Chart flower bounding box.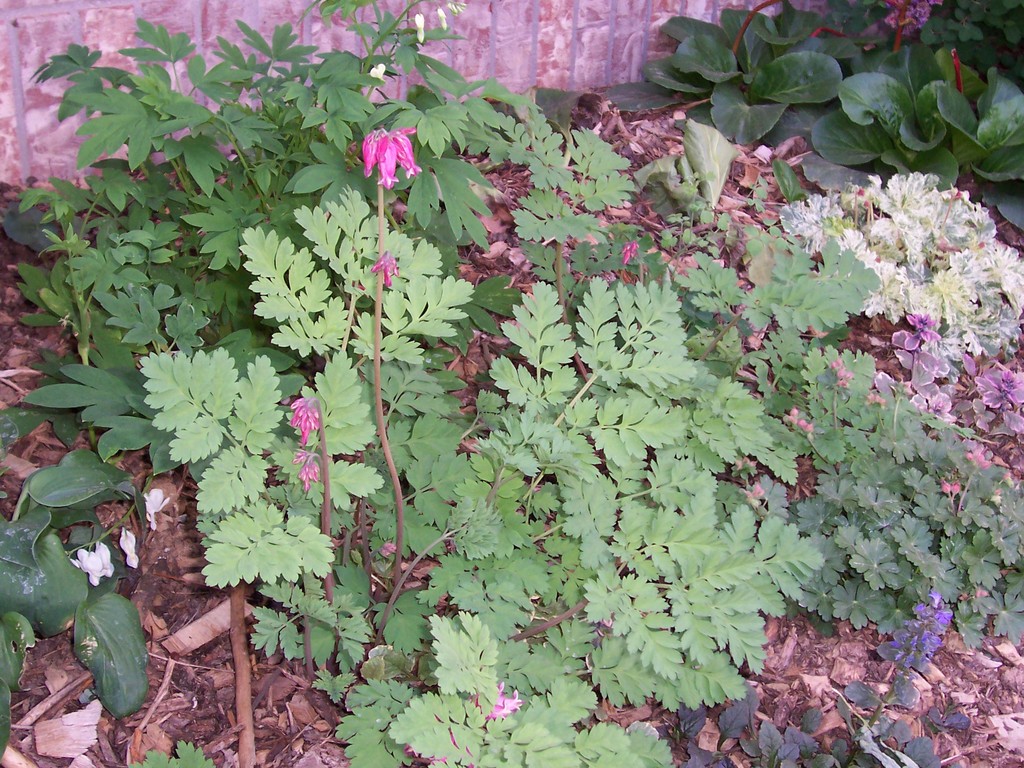
Charted: locate(361, 129, 422, 186).
